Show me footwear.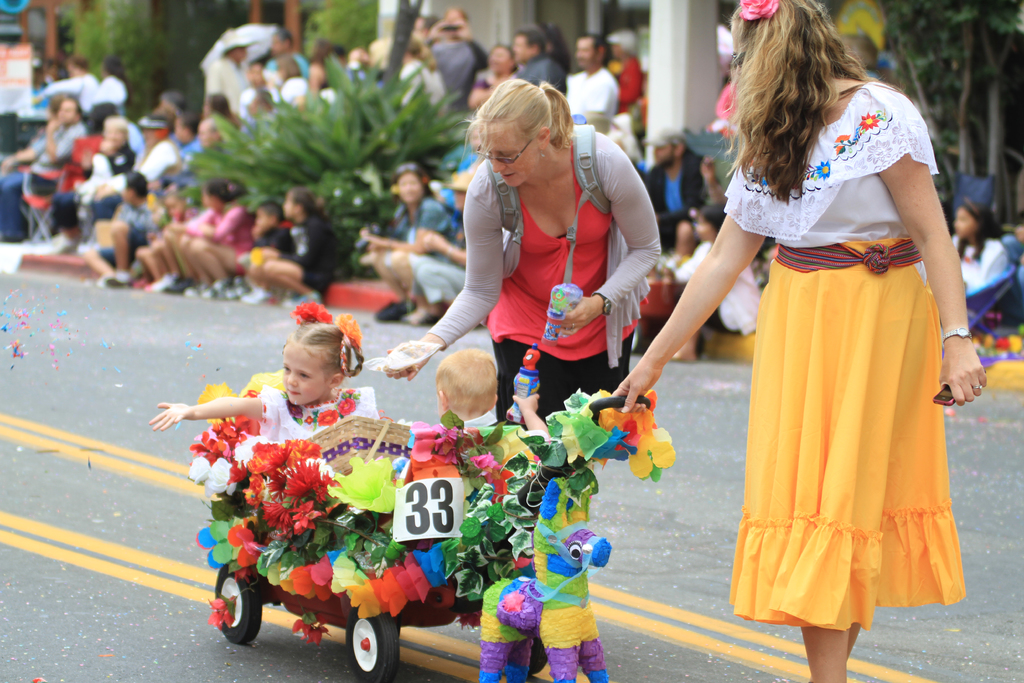
footwear is here: {"x1": 170, "y1": 276, "x2": 192, "y2": 292}.
